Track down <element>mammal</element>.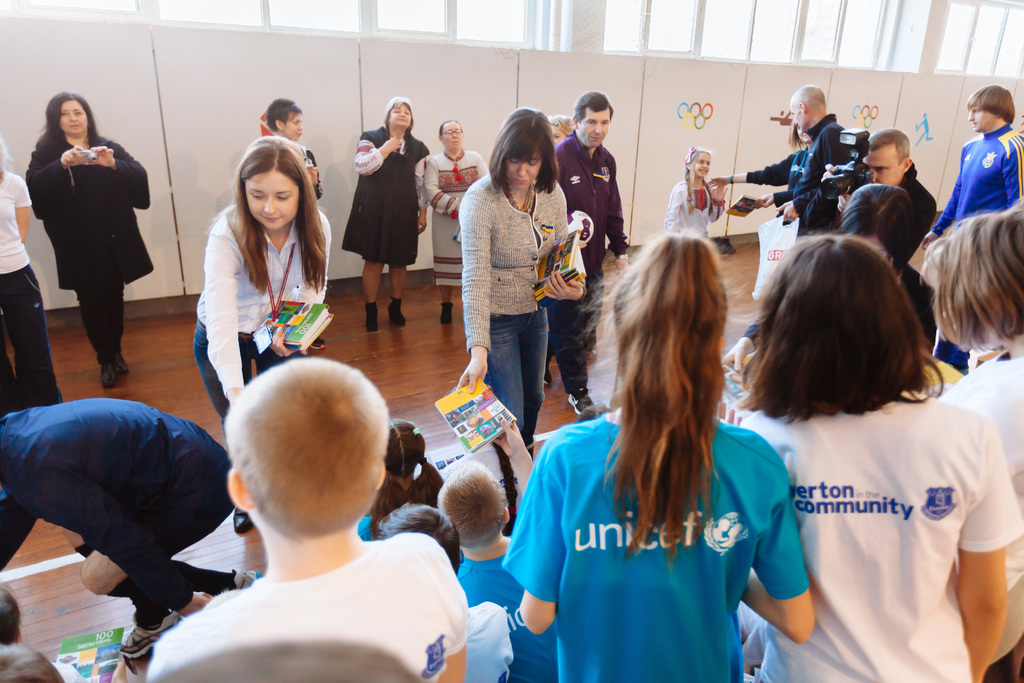
Tracked to (143,357,468,682).
